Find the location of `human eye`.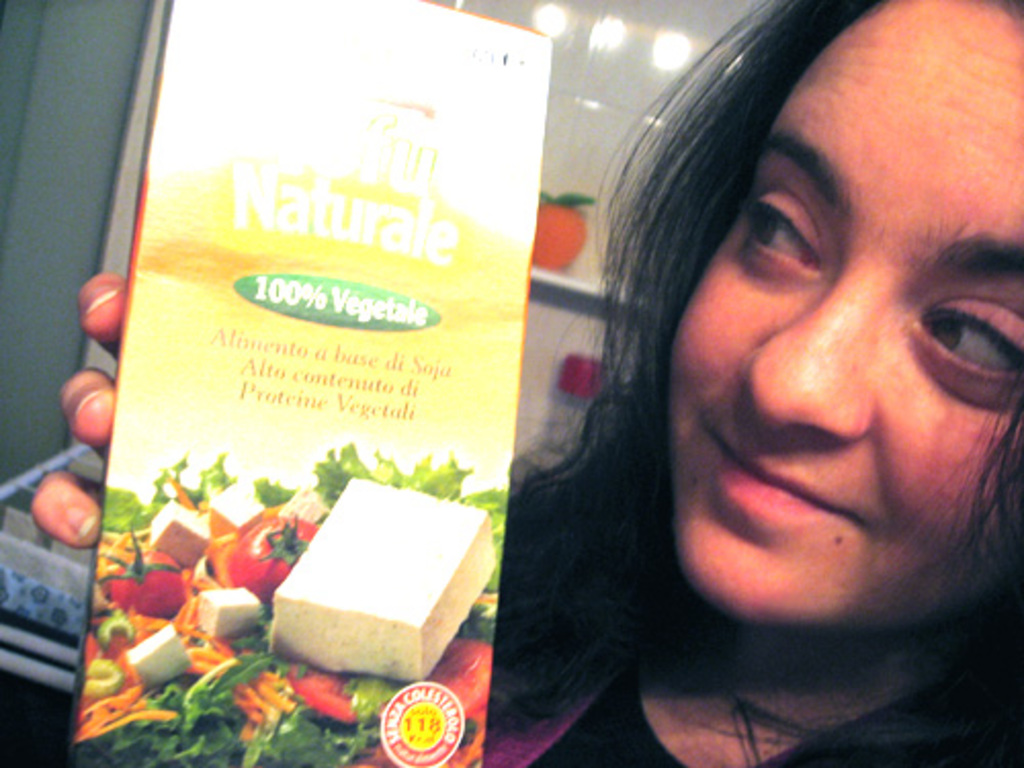
Location: x1=735, y1=184, x2=829, y2=270.
